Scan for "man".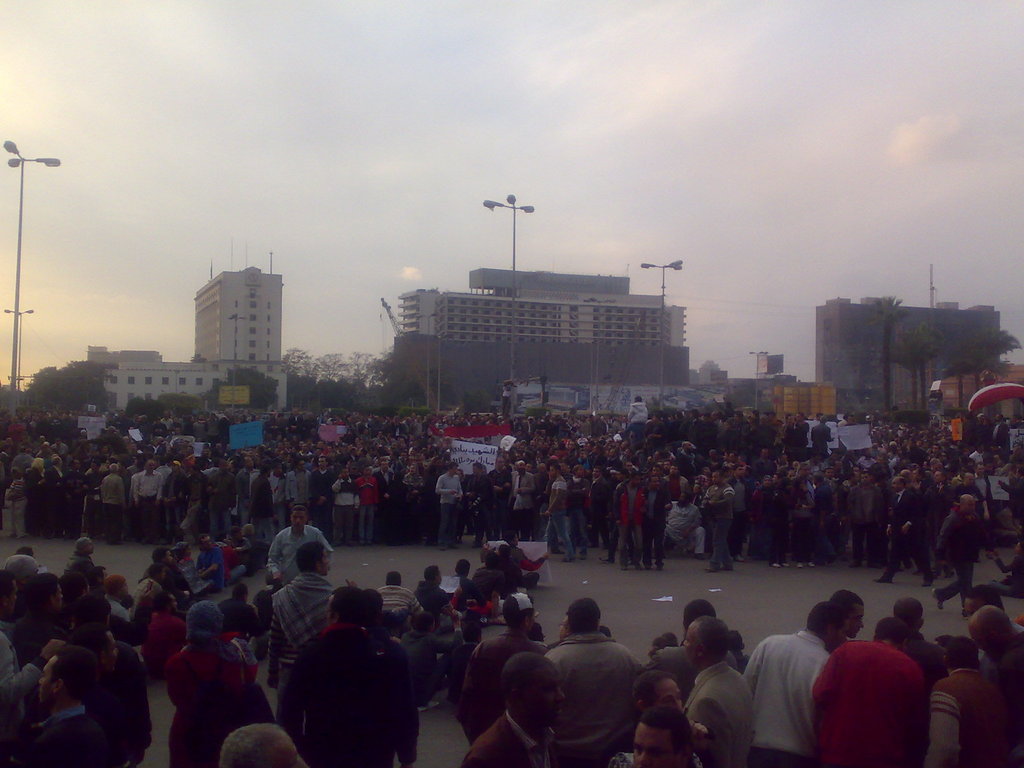
Scan result: region(0, 564, 68, 728).
